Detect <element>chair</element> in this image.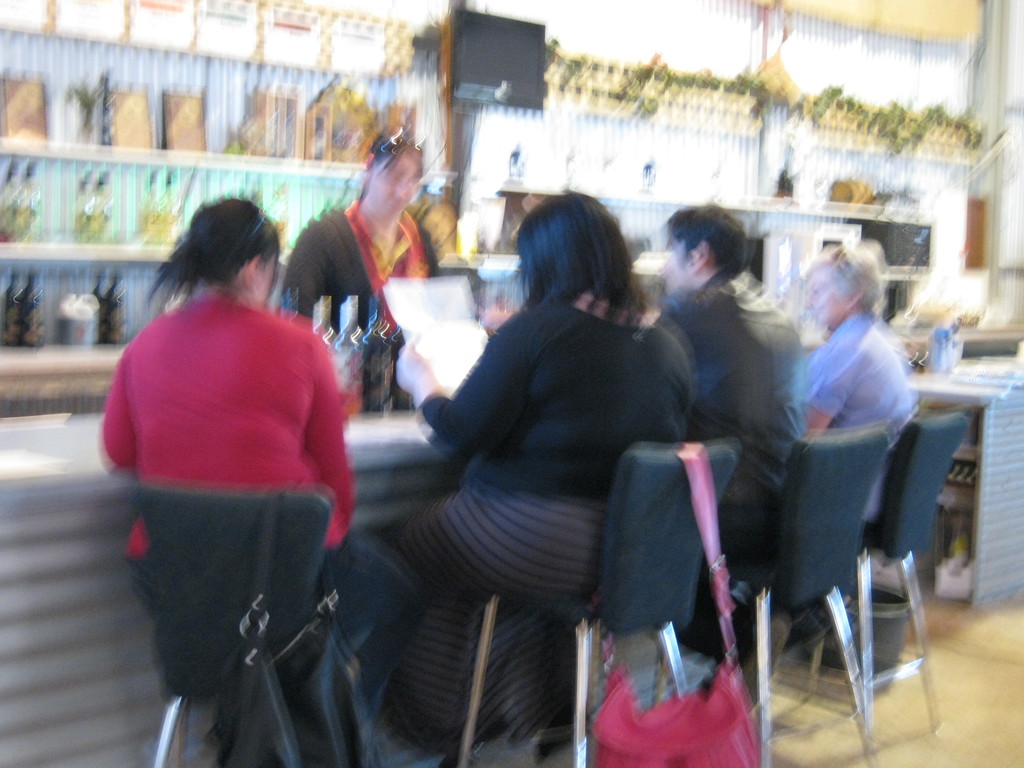
Detection: bbox=(772, 412, 975, 750).
